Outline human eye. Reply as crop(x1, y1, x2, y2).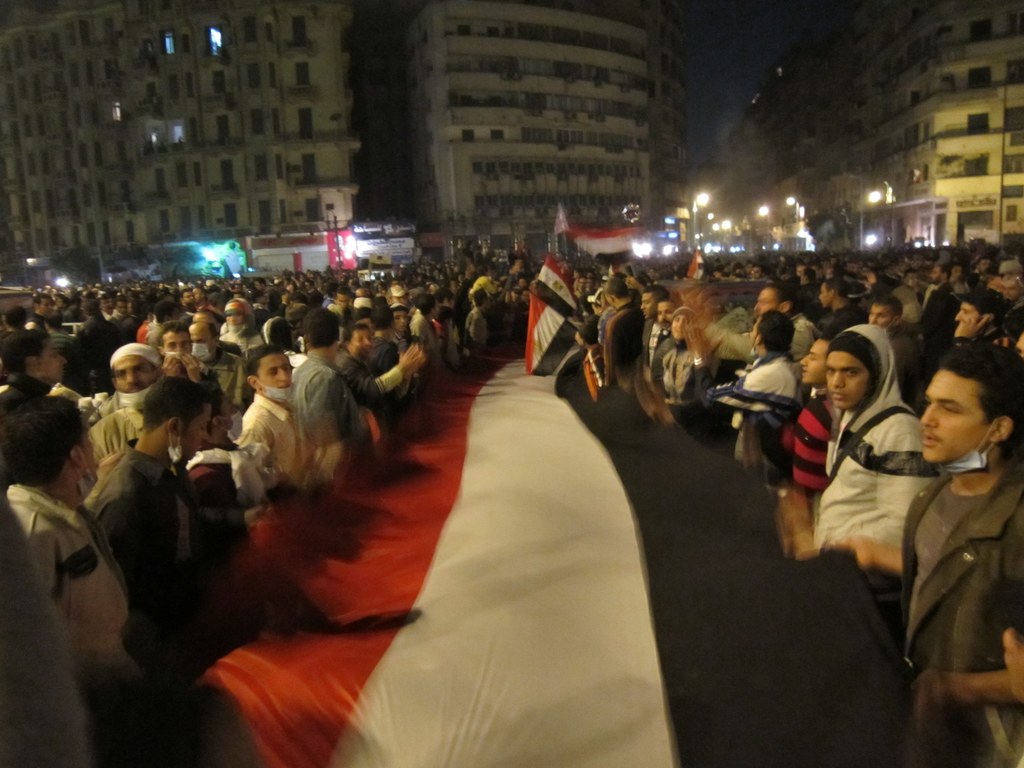
crop(843, 365, 860, 380).
